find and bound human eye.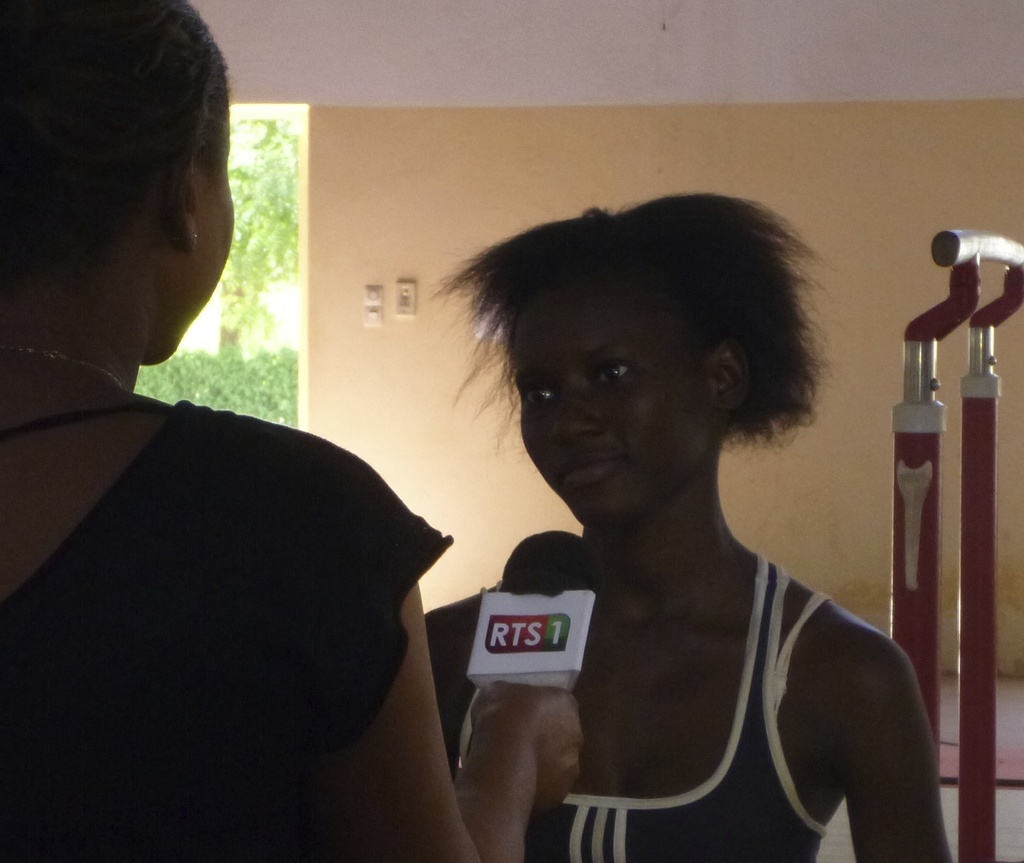
Bound: rect(520, 377, 554, 414).
